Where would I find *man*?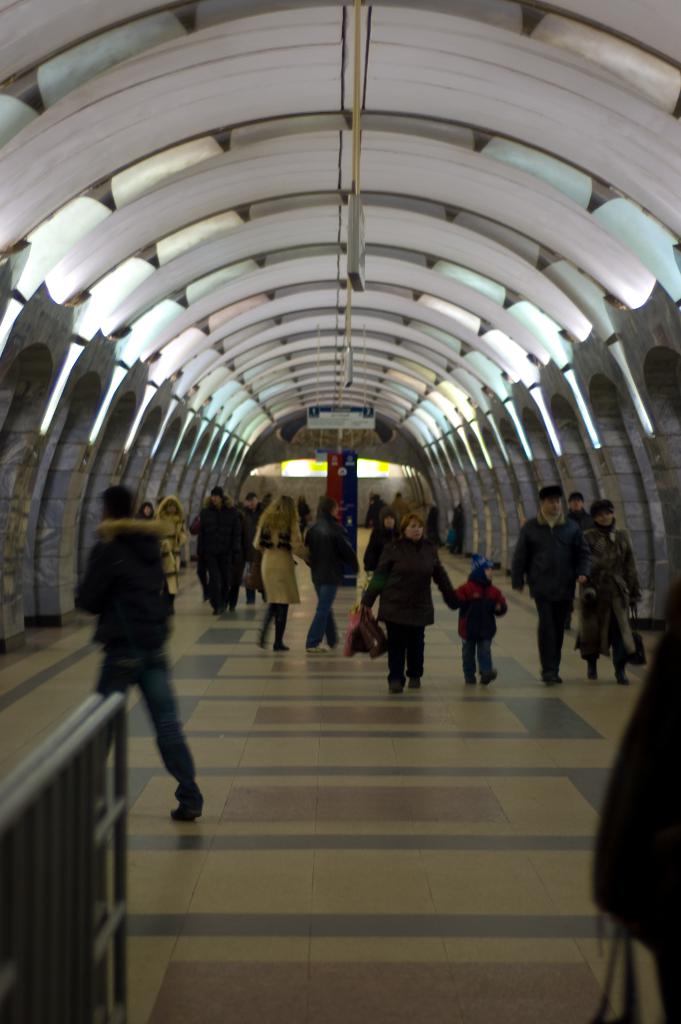
At region(529, 485, 605, 675).
